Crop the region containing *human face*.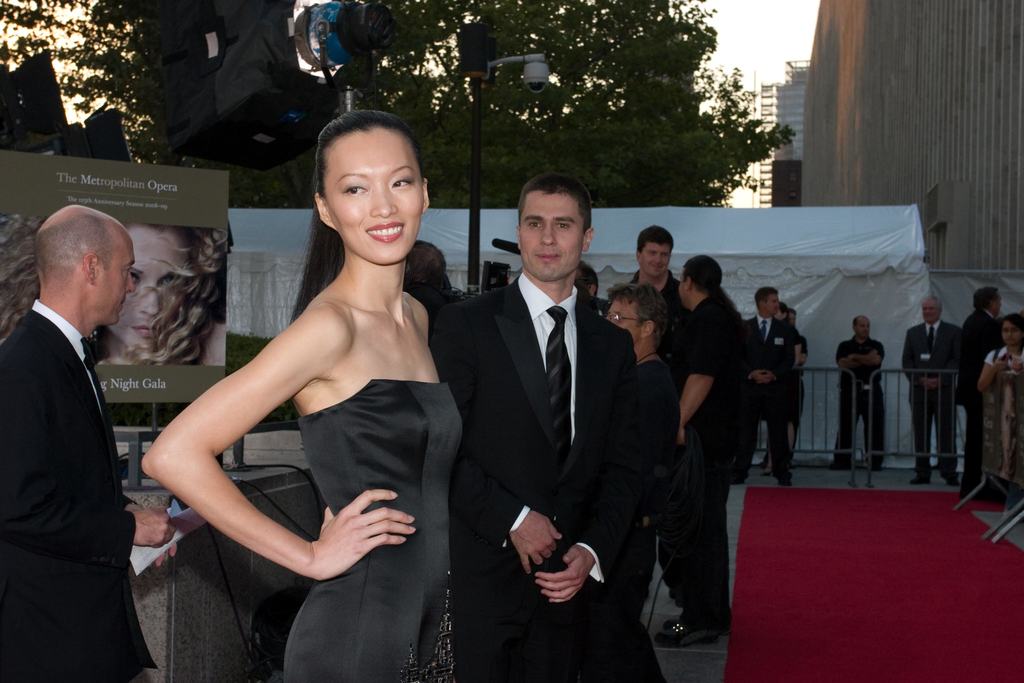
Crop region: (88, 235, 135, 327).
